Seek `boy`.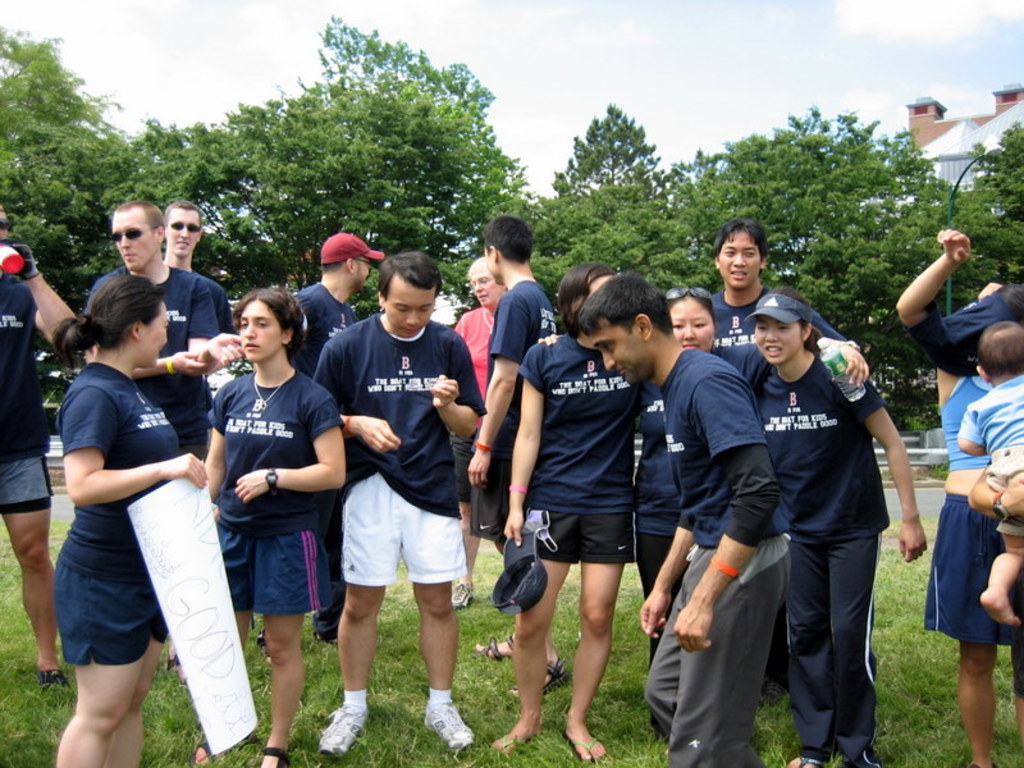
crop(312, 252, 492, 759).
